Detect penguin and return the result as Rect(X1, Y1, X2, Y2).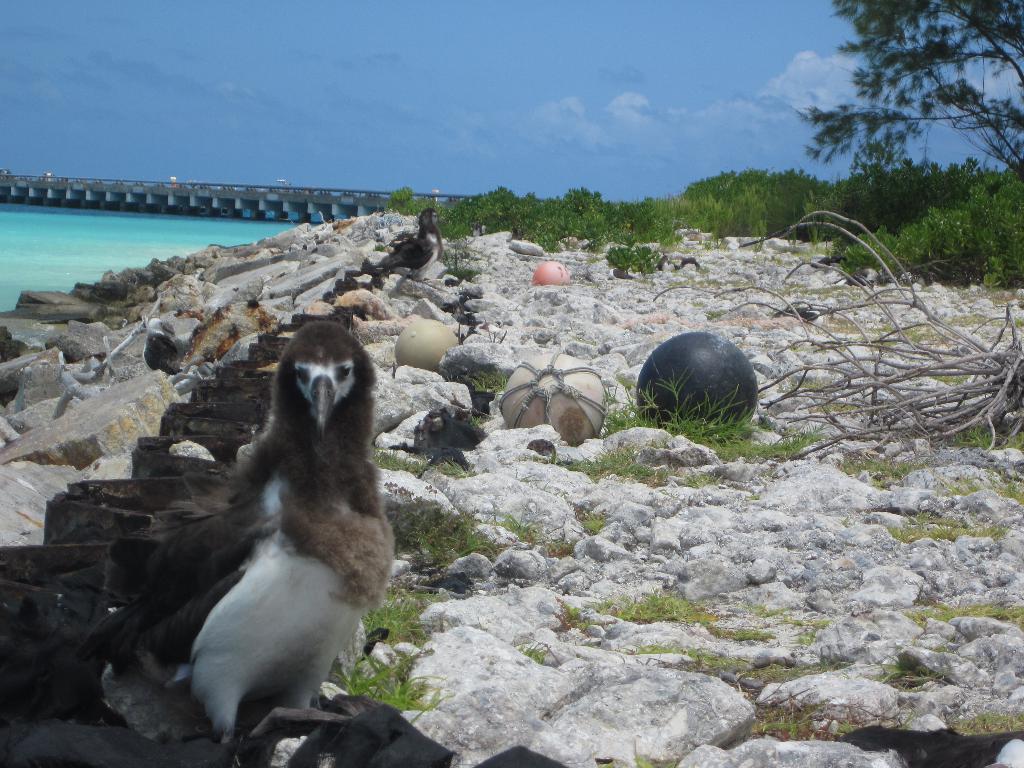
Rect(372, 198, 450, 271).
